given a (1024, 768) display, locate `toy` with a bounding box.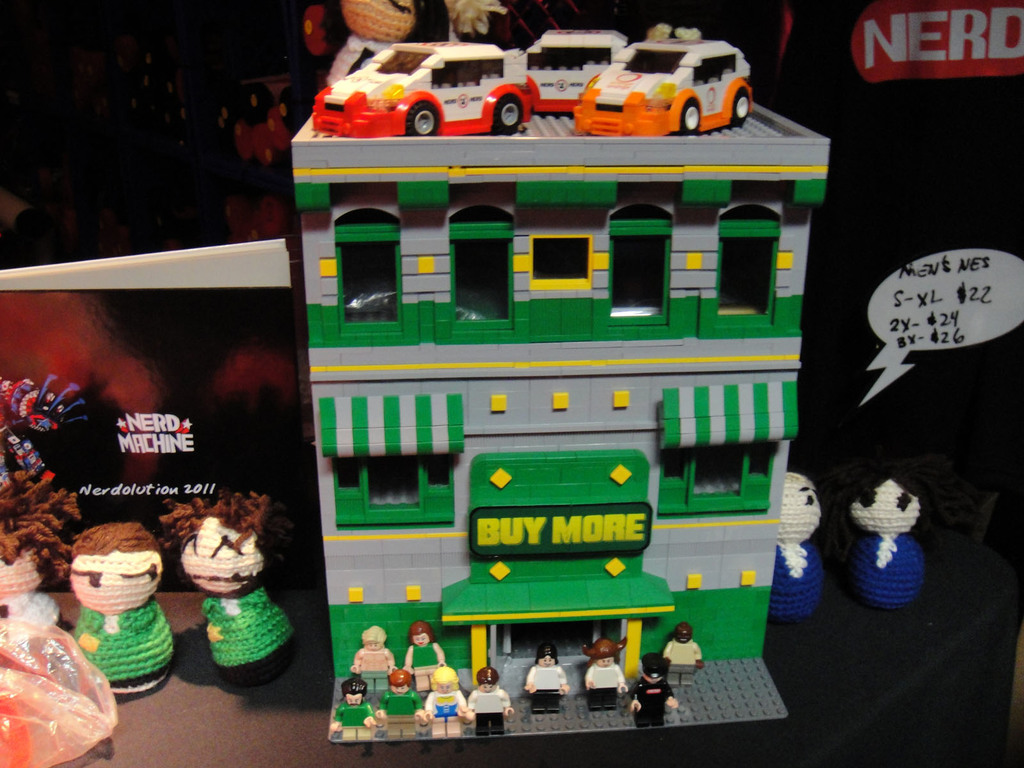
Located: l=571, t=33, r=756, b=136.
